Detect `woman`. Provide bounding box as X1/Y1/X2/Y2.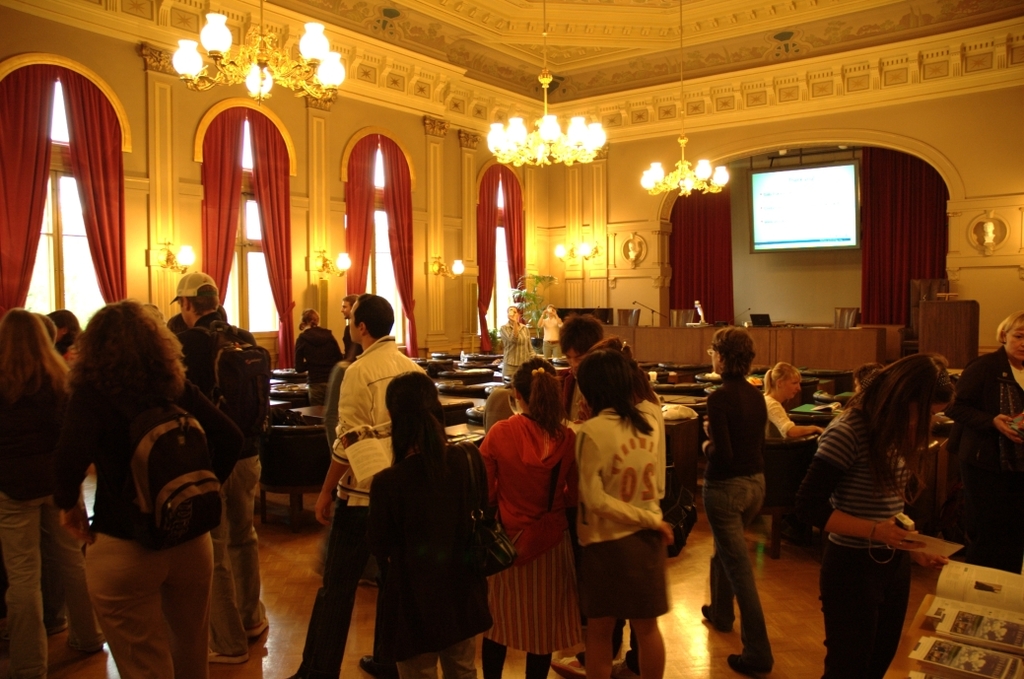
53/297/222/678.
